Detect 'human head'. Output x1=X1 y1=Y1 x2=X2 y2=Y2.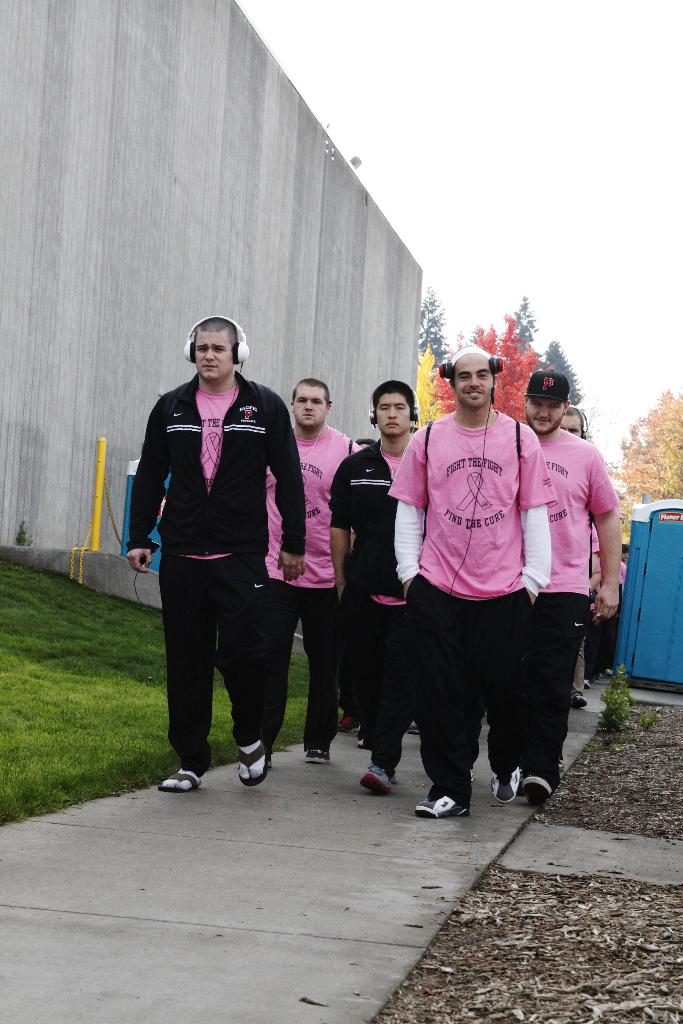
x1=523 y1=368 x2=568 y2=436.
